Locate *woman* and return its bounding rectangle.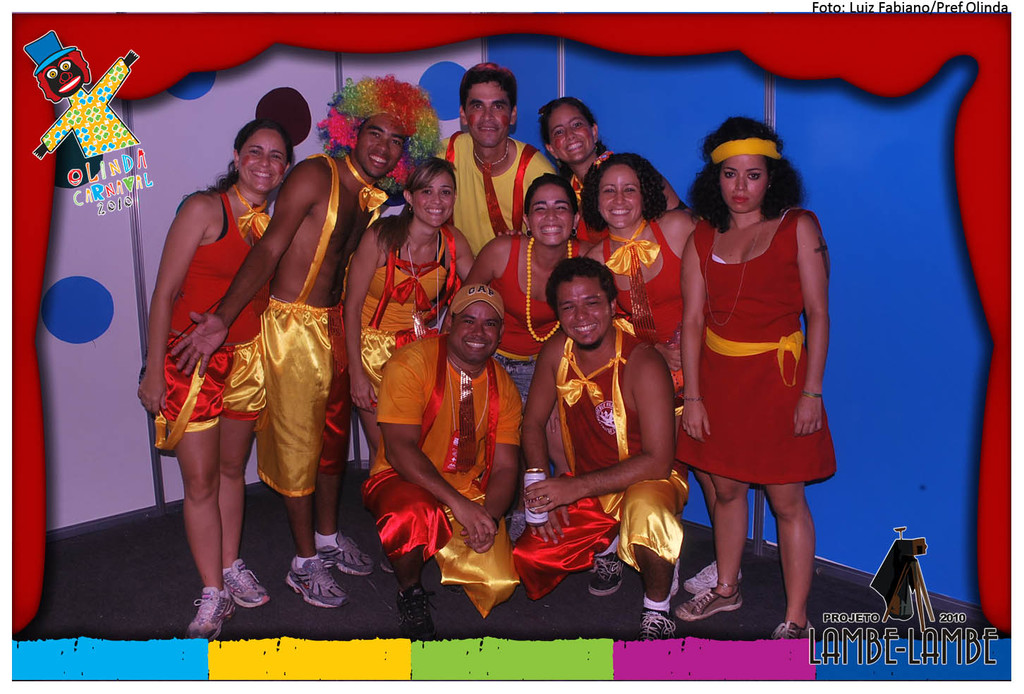
{"x1": 133, "y1": 104, "x2": 304, "y2": 595}.
